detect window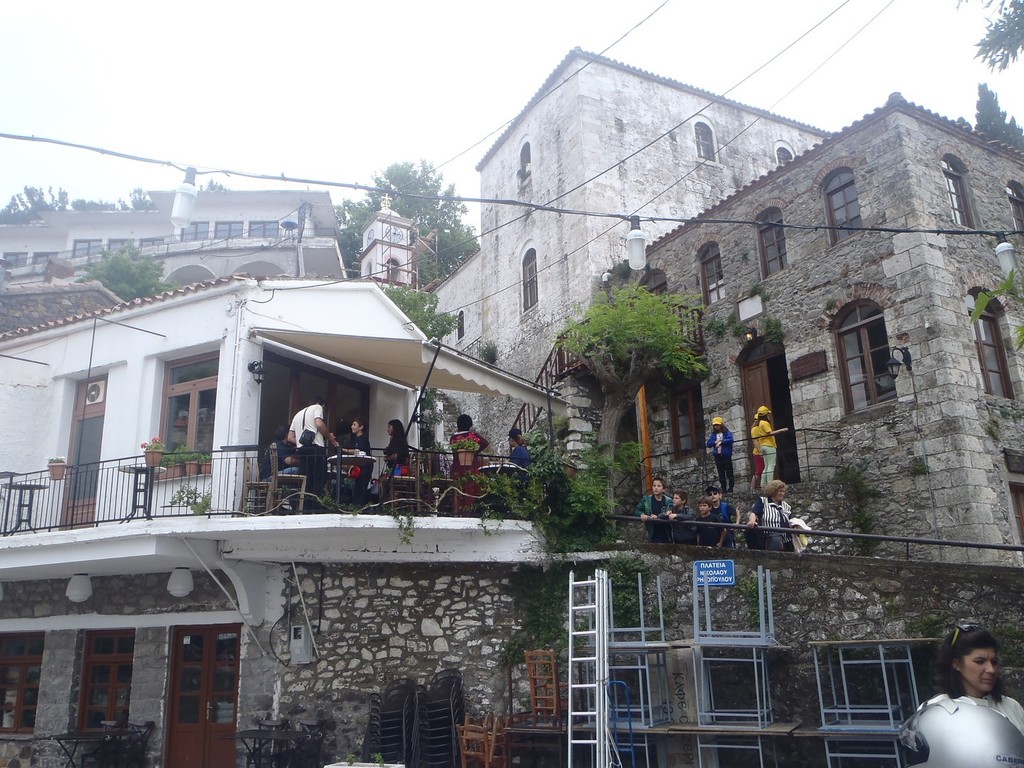
{"left": 1007, "top": 182, "right": 1023, "bottom": 252}
